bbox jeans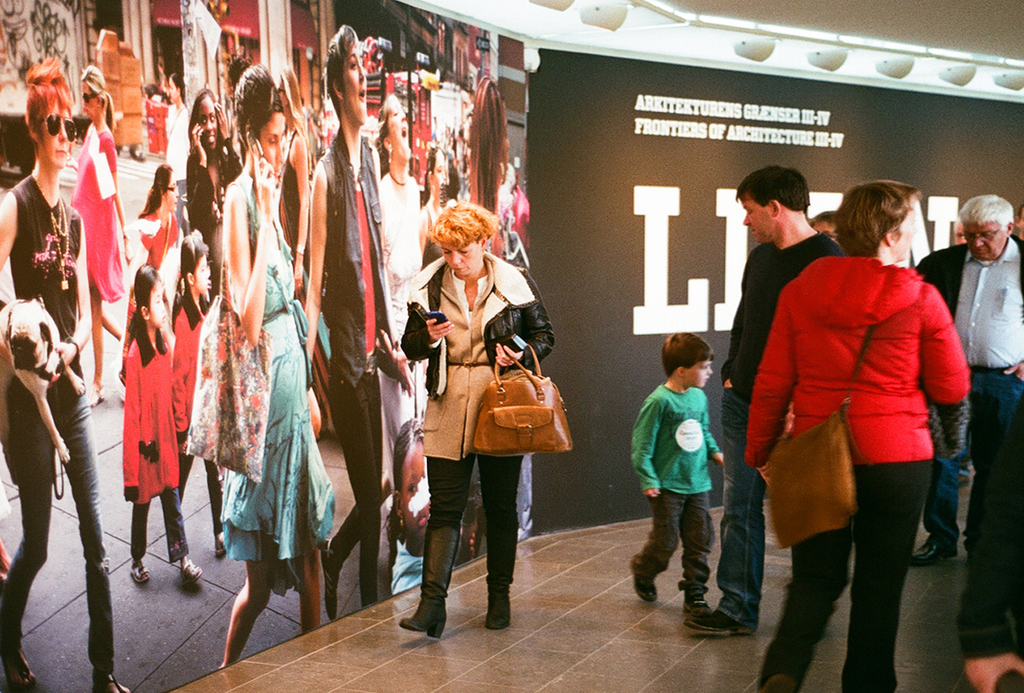
(left=924, top=357, right=1023, bottom=540)
